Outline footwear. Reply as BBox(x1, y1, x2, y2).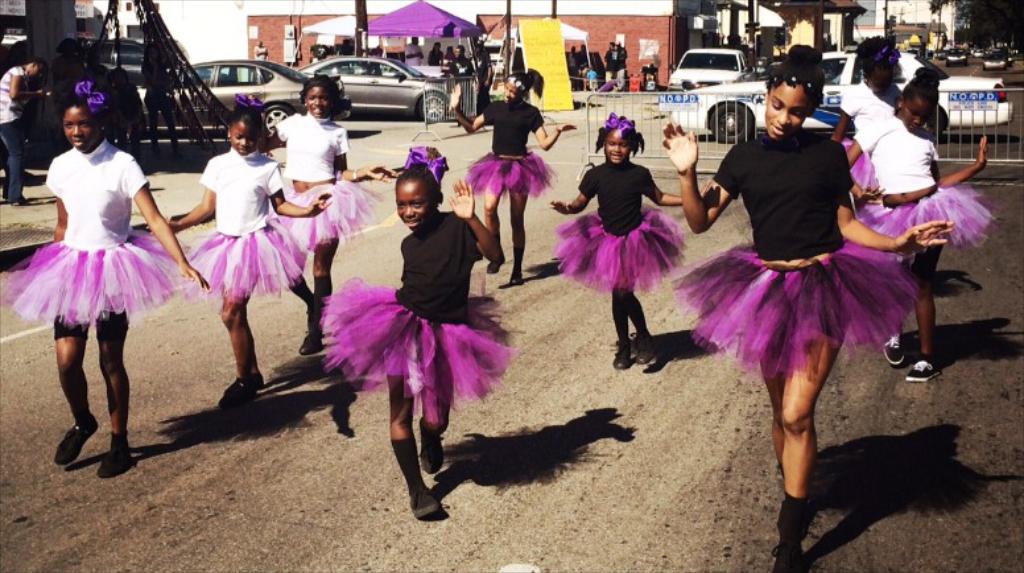
BBox(304, 298, 314, 329).
